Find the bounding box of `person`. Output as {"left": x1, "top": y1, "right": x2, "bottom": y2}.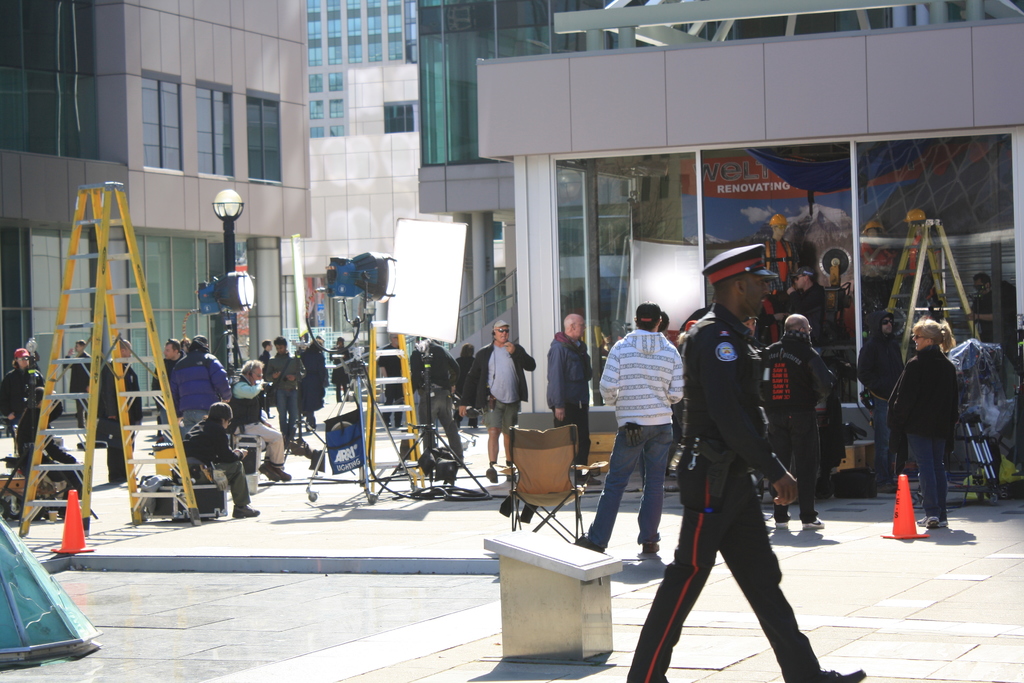
{"left": 578, "top": 299, "right": 684, "bottom": 563}.
